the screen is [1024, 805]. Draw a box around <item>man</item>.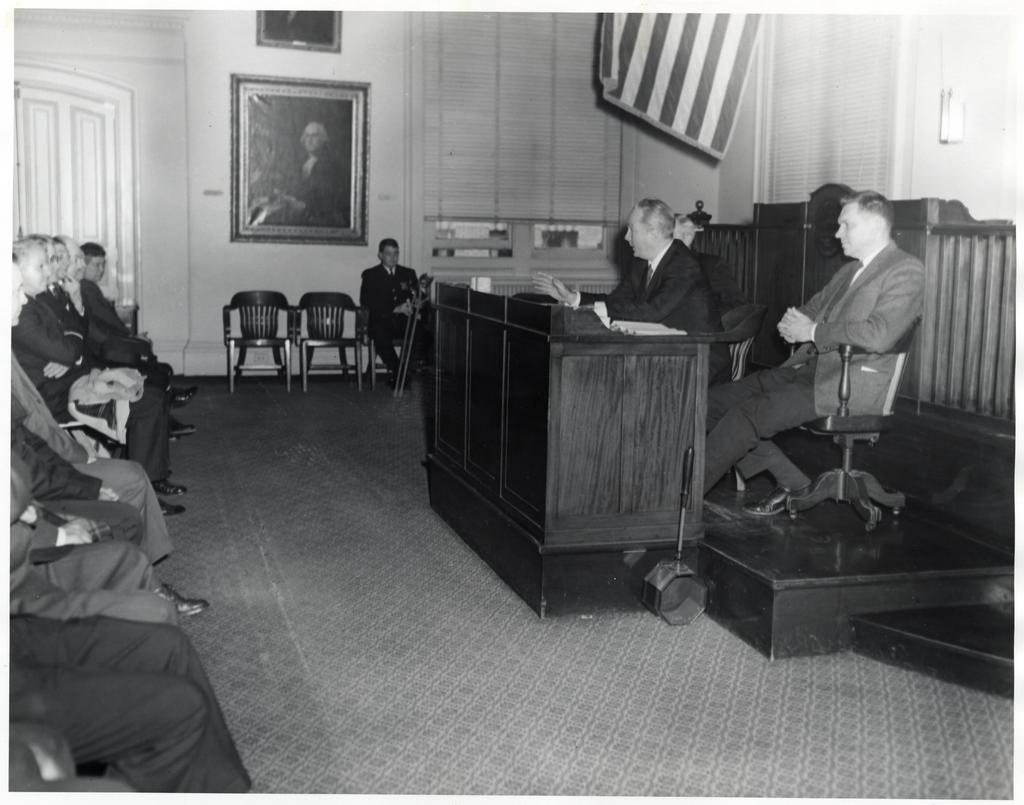
(603,195,740,343).
